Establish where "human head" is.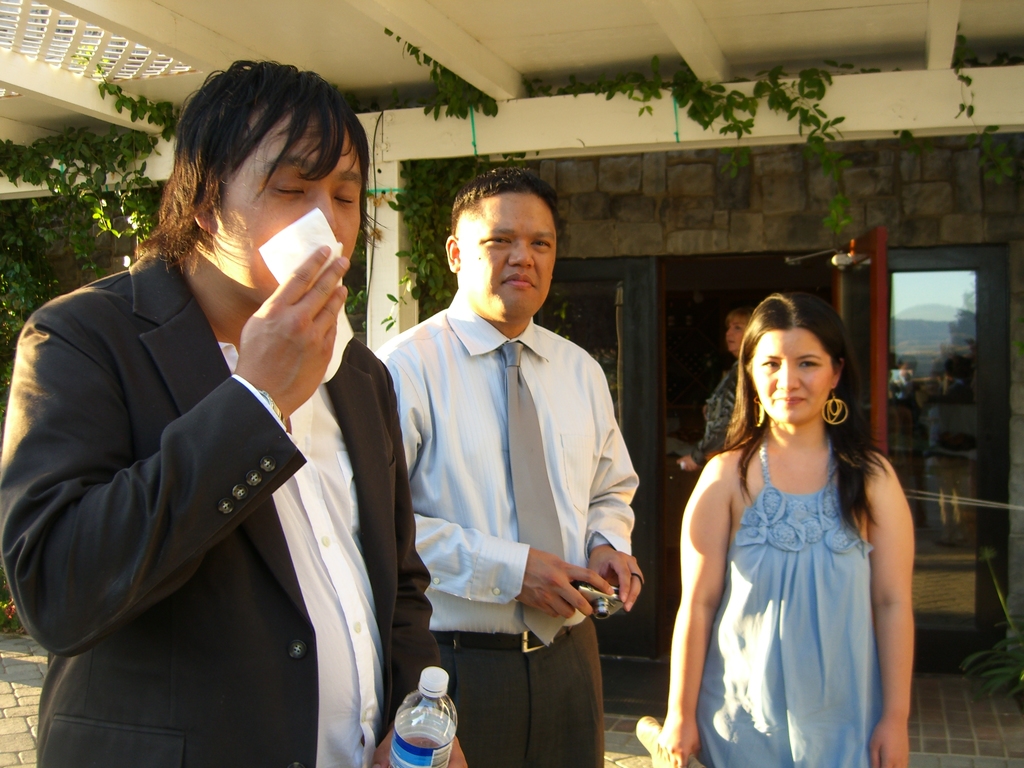
Established at [727,309,754,352].
